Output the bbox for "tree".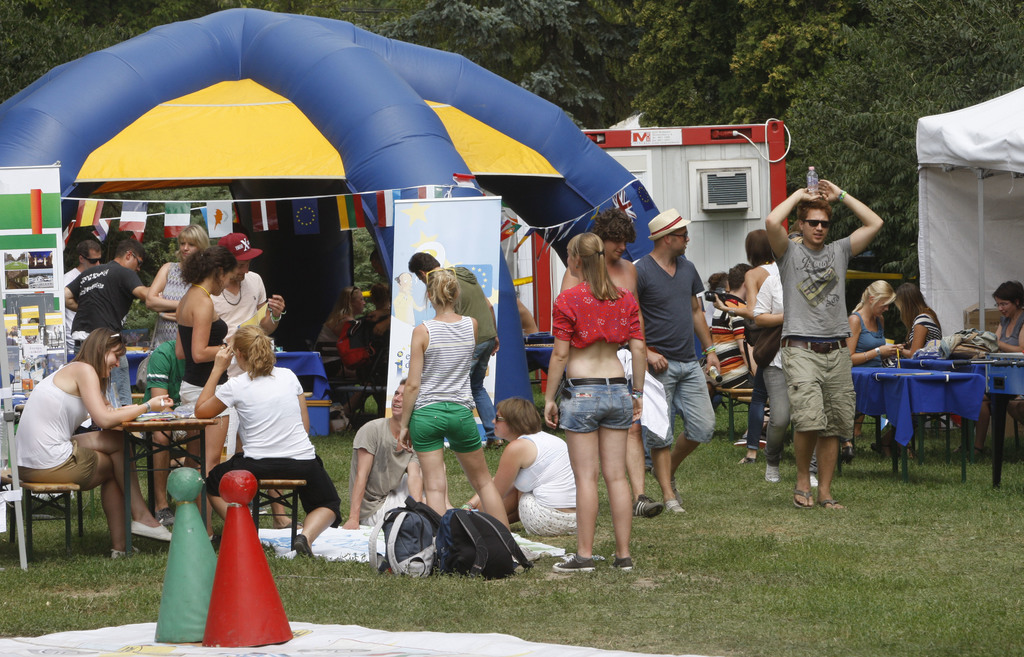
bbox(601, 0, 1023, 274).
